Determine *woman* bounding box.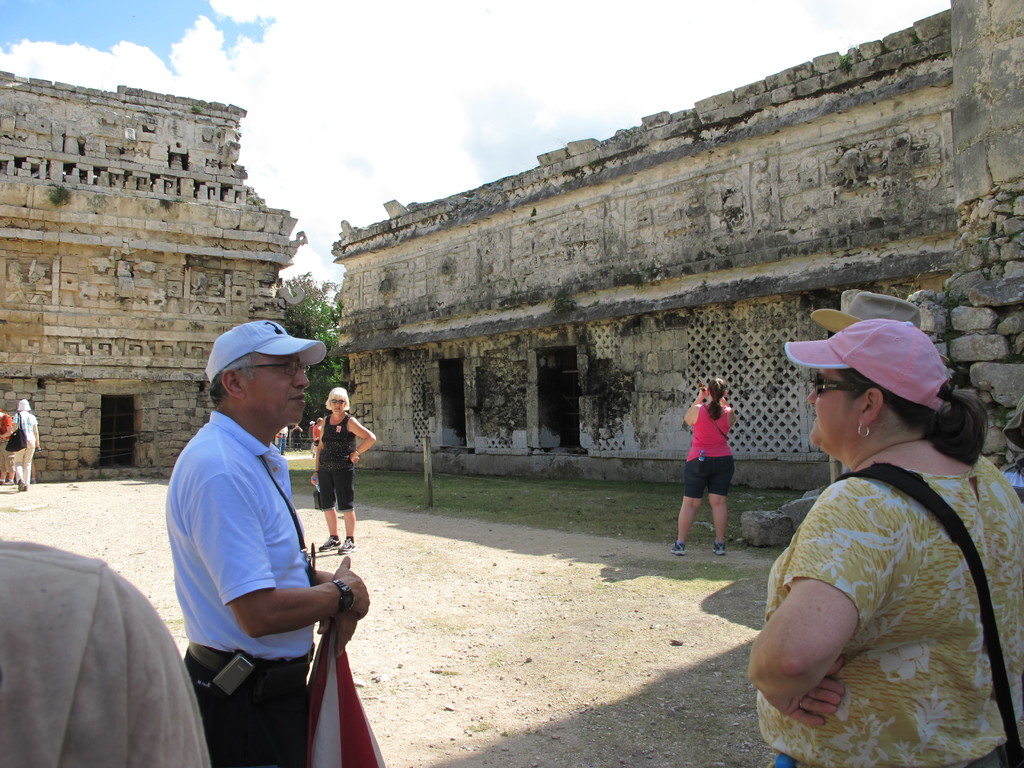
Determined: (3,400,42,495).
